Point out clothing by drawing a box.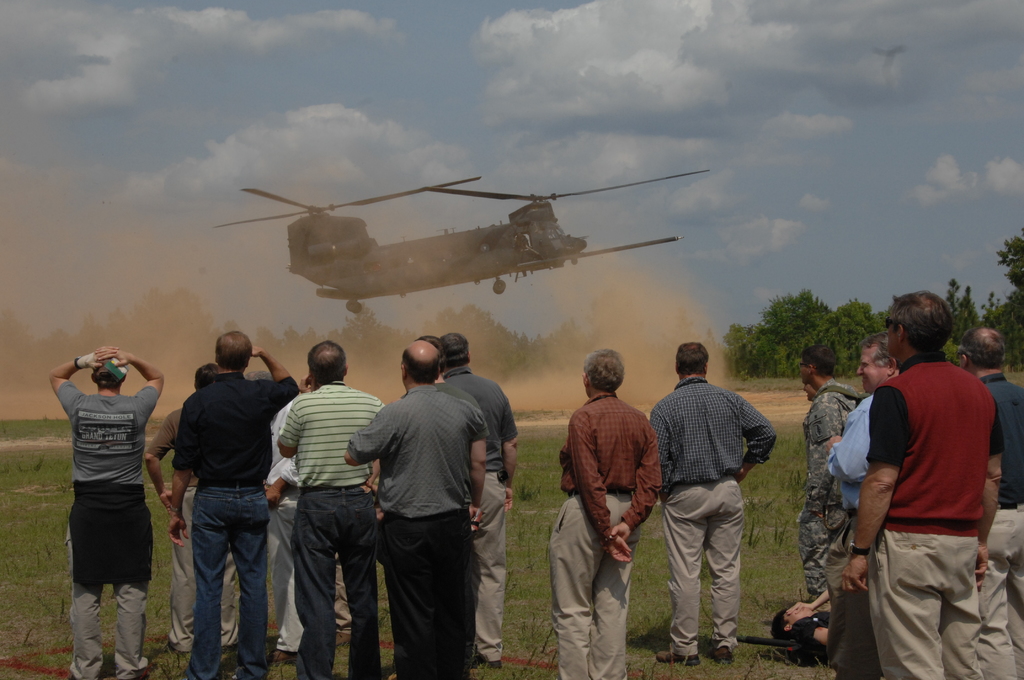
BBox(803, 380, 862, 601).
